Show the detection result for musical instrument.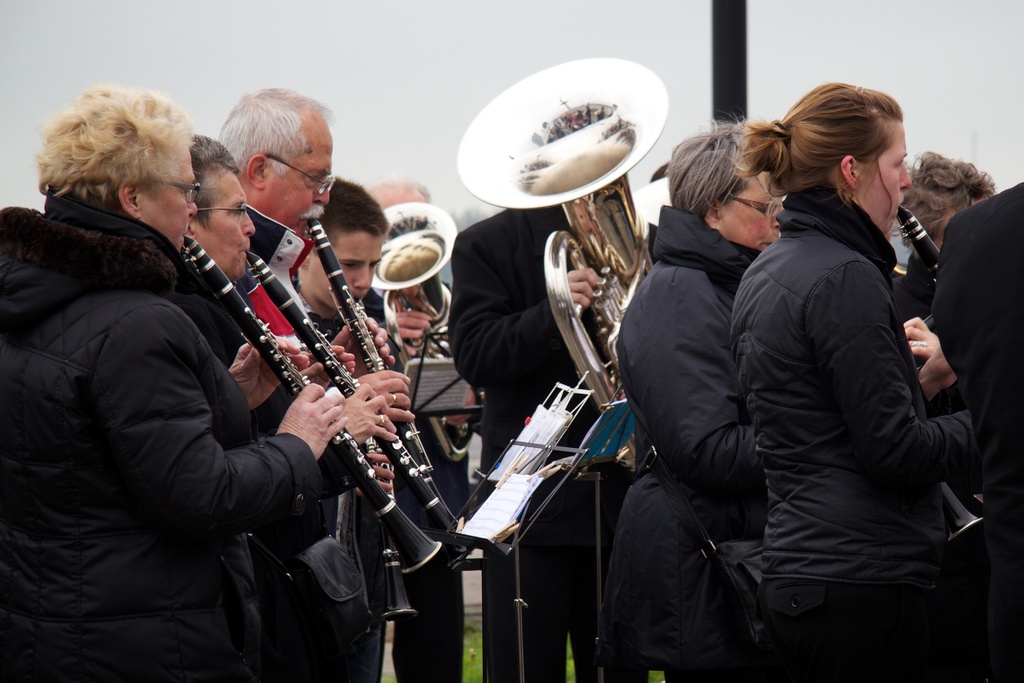
pyautogui.locateOnScreen(483, 67, 670, 493).
